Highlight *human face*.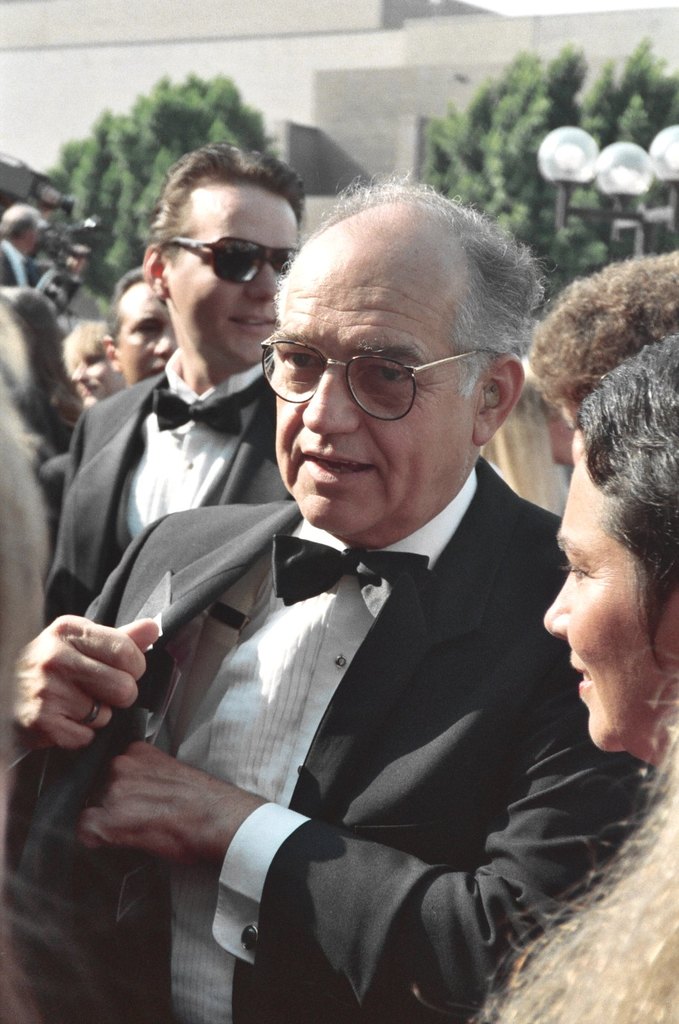
Highlighted region: l=115, t=281, r=172, b=381.
